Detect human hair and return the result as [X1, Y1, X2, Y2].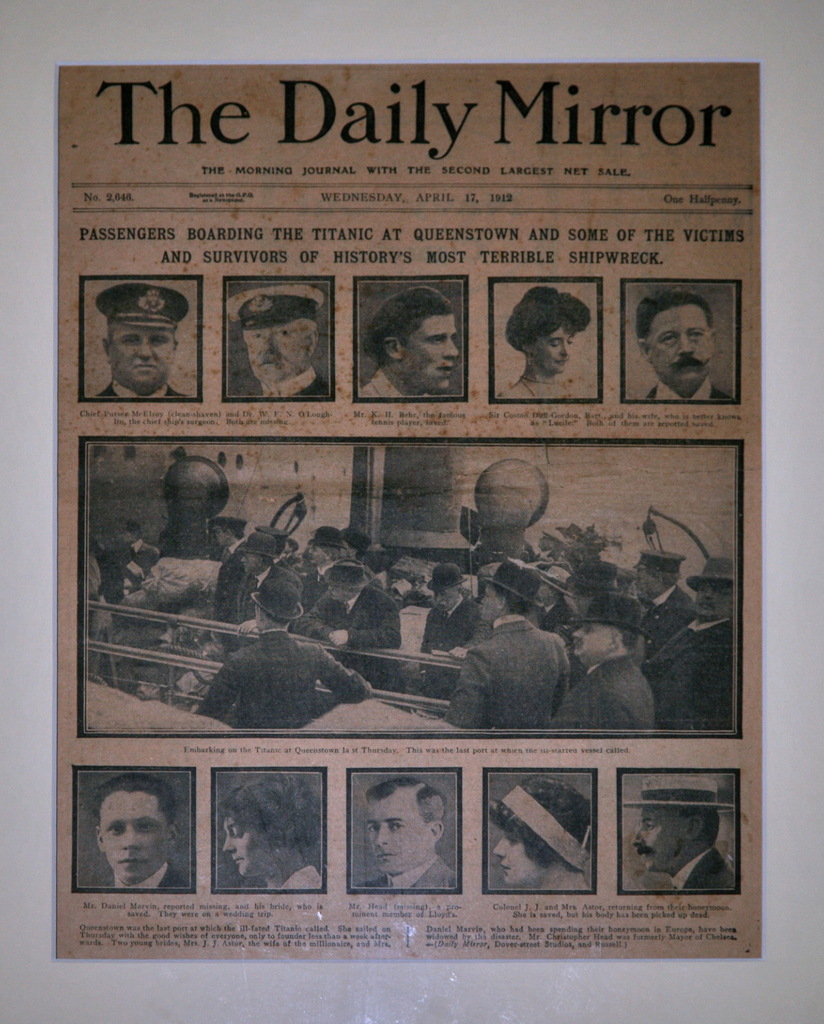
[506, 283, 591, 351].
